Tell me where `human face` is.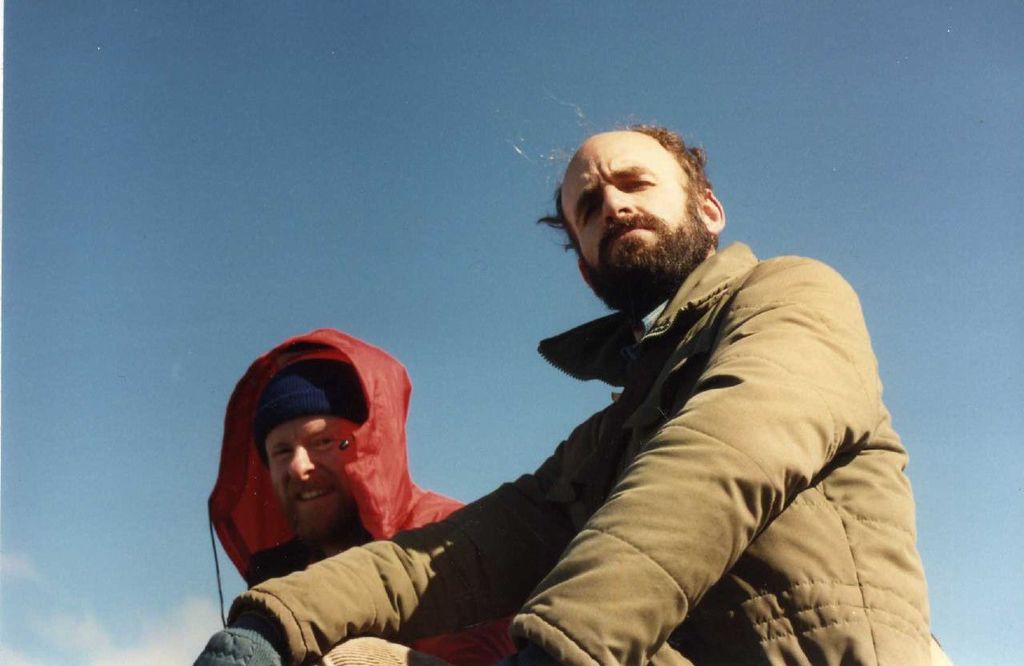
`human face` is at box=[263, 421, 361, 552].
